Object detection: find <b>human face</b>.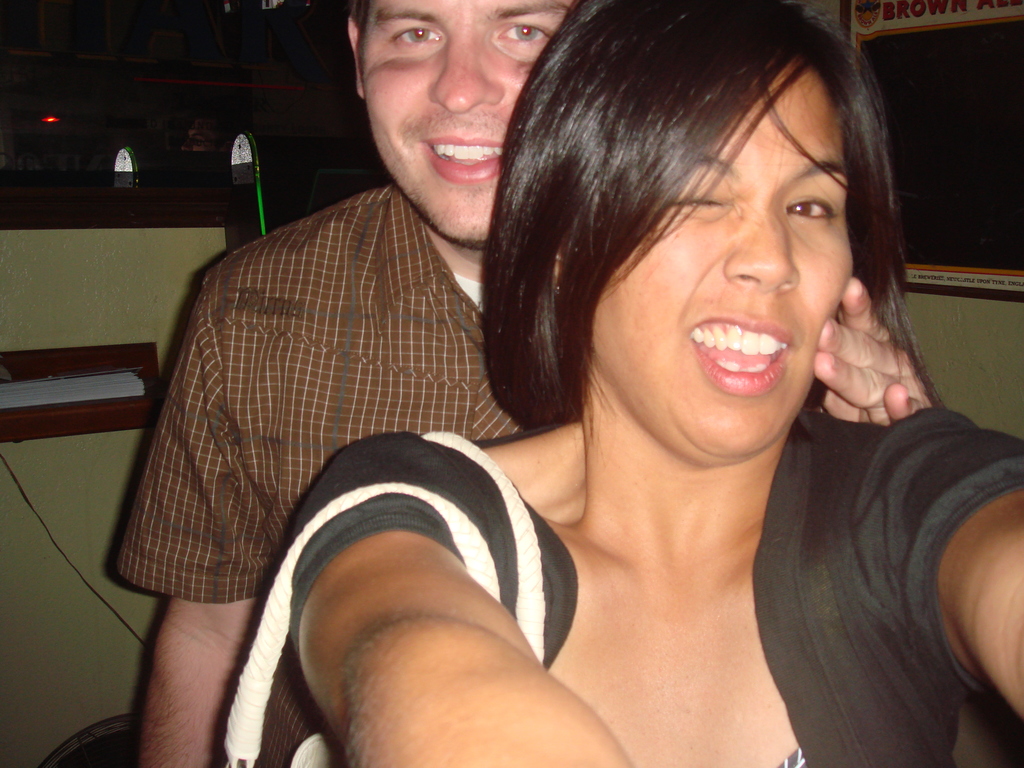
locate(362, 0, 578, 247).
